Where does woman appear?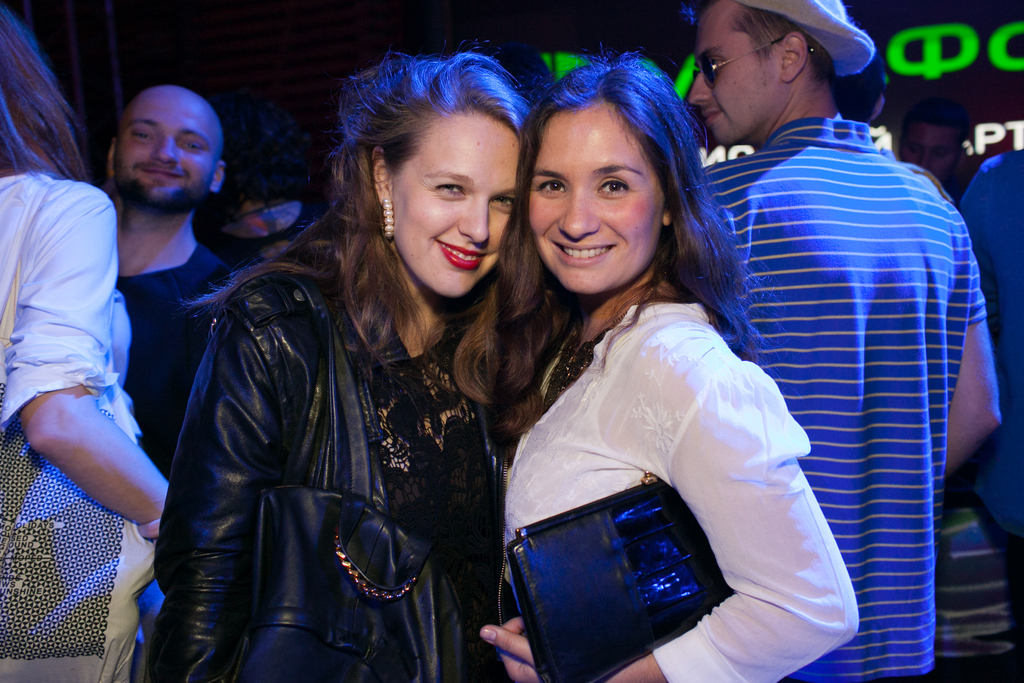
Appears at x1=489 y1=45 x2=858 y2=679.
